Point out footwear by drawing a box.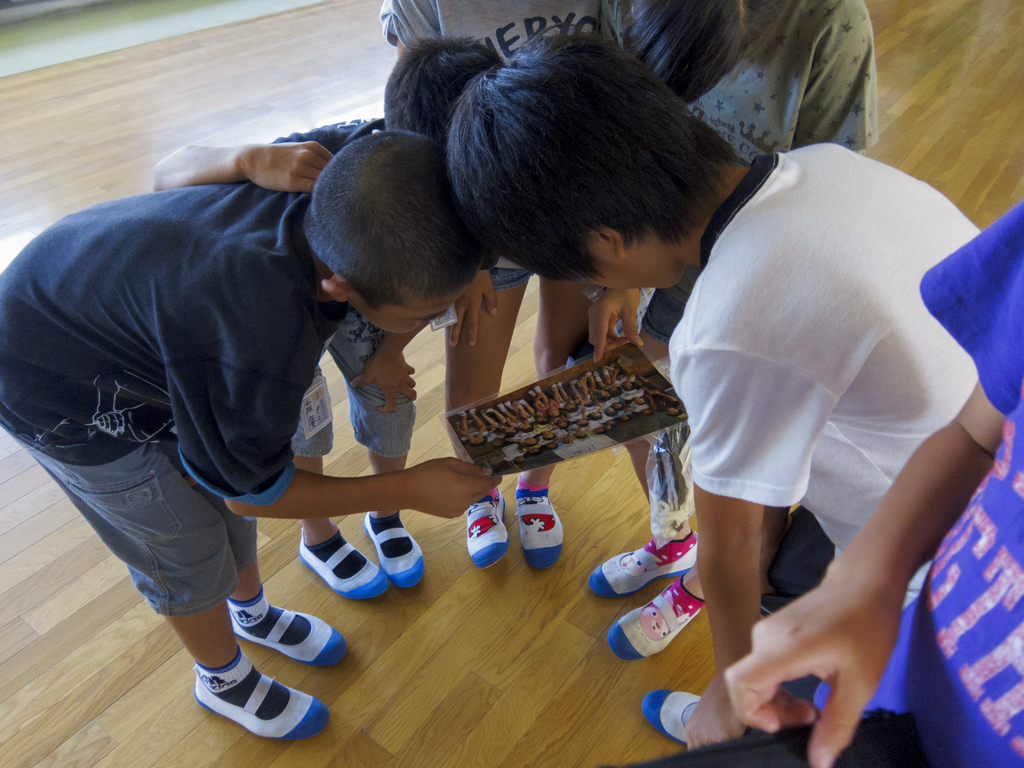
bbox(641, 691, 701, 746).
